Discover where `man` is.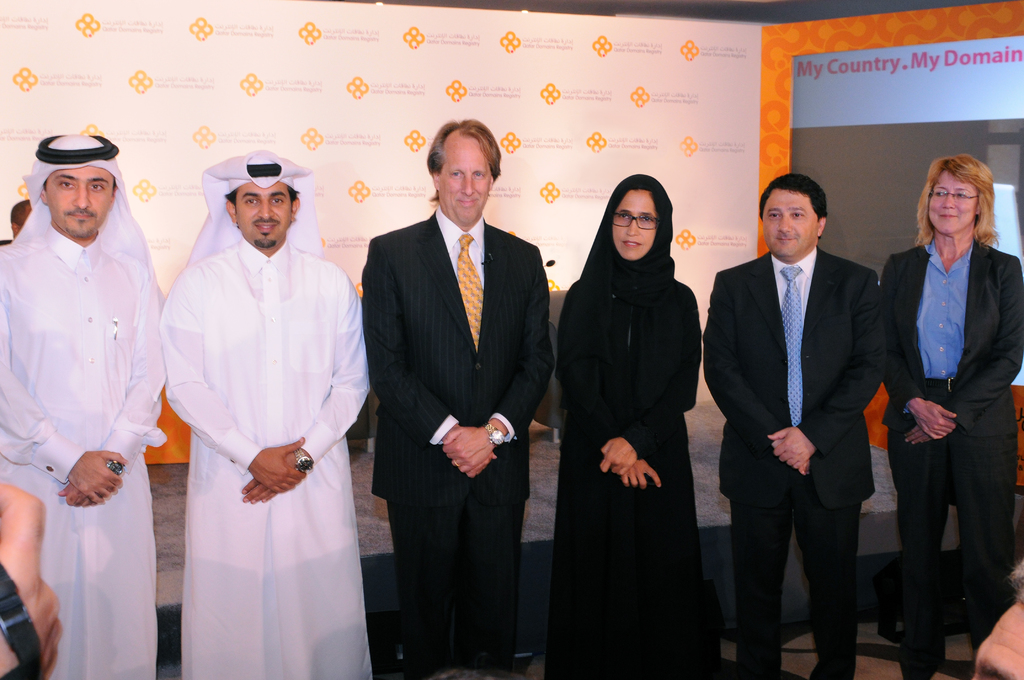
Discovered at select_region(703, 169, 896, 679).
